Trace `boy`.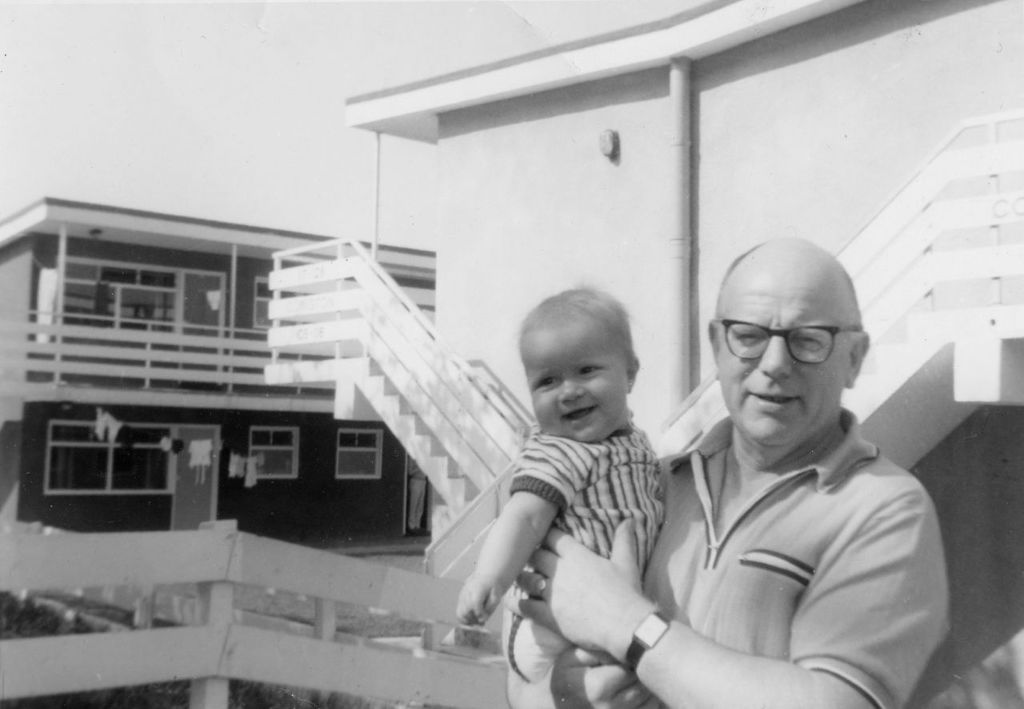
Traced to left=450, top=286, right=679, bottom=704.
